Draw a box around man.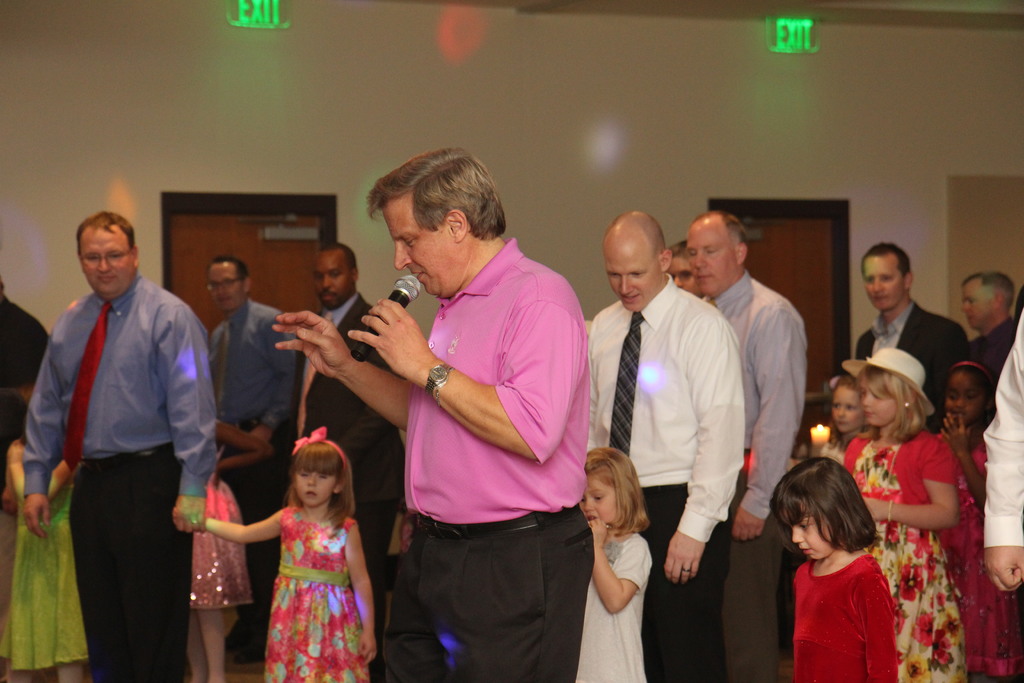
295,238,409,681.
